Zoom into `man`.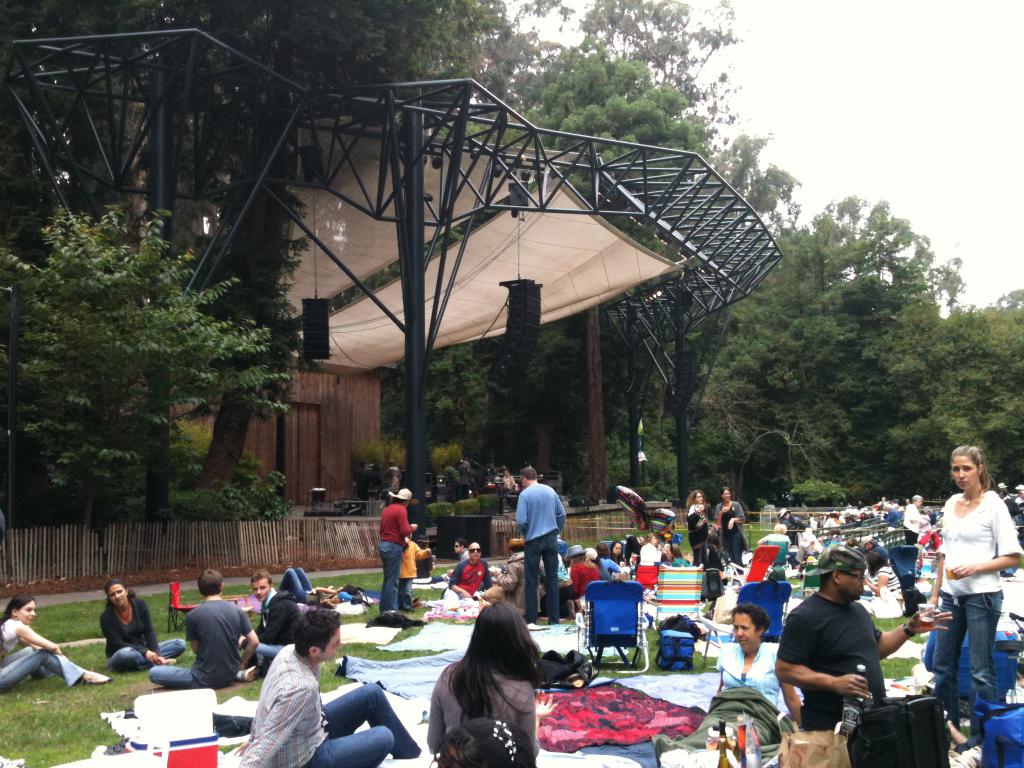
Zoom target: locate(783, 557, 904, 743).
